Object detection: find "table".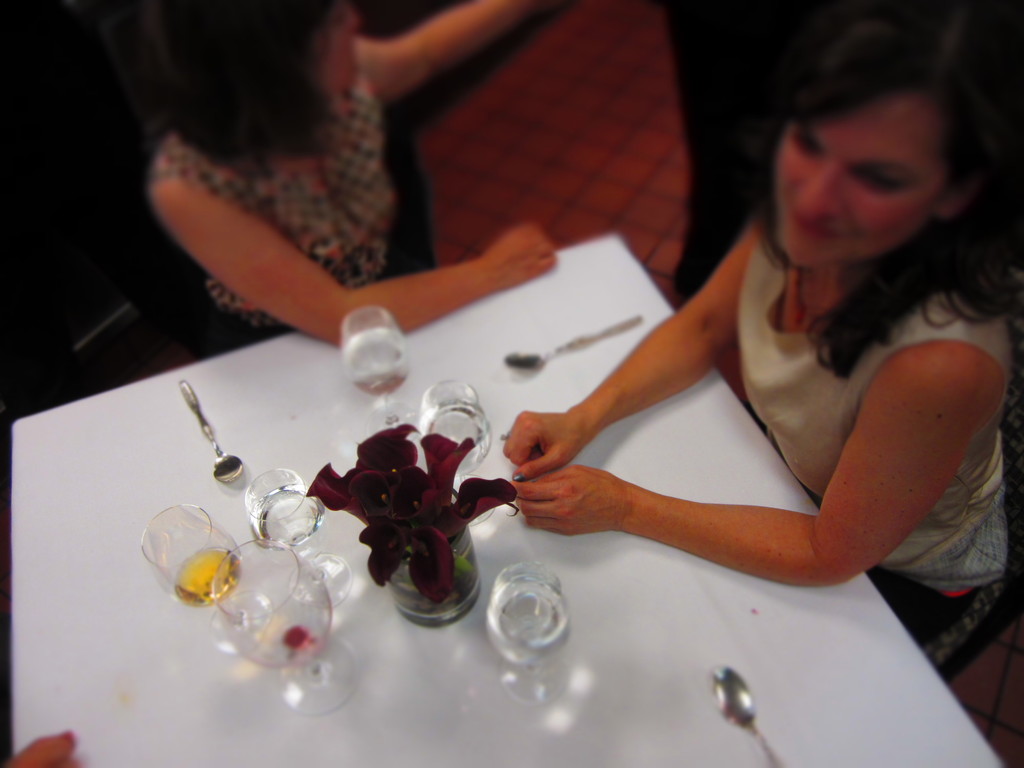
(x1=81, y1=211, x2=925, y2=752).
